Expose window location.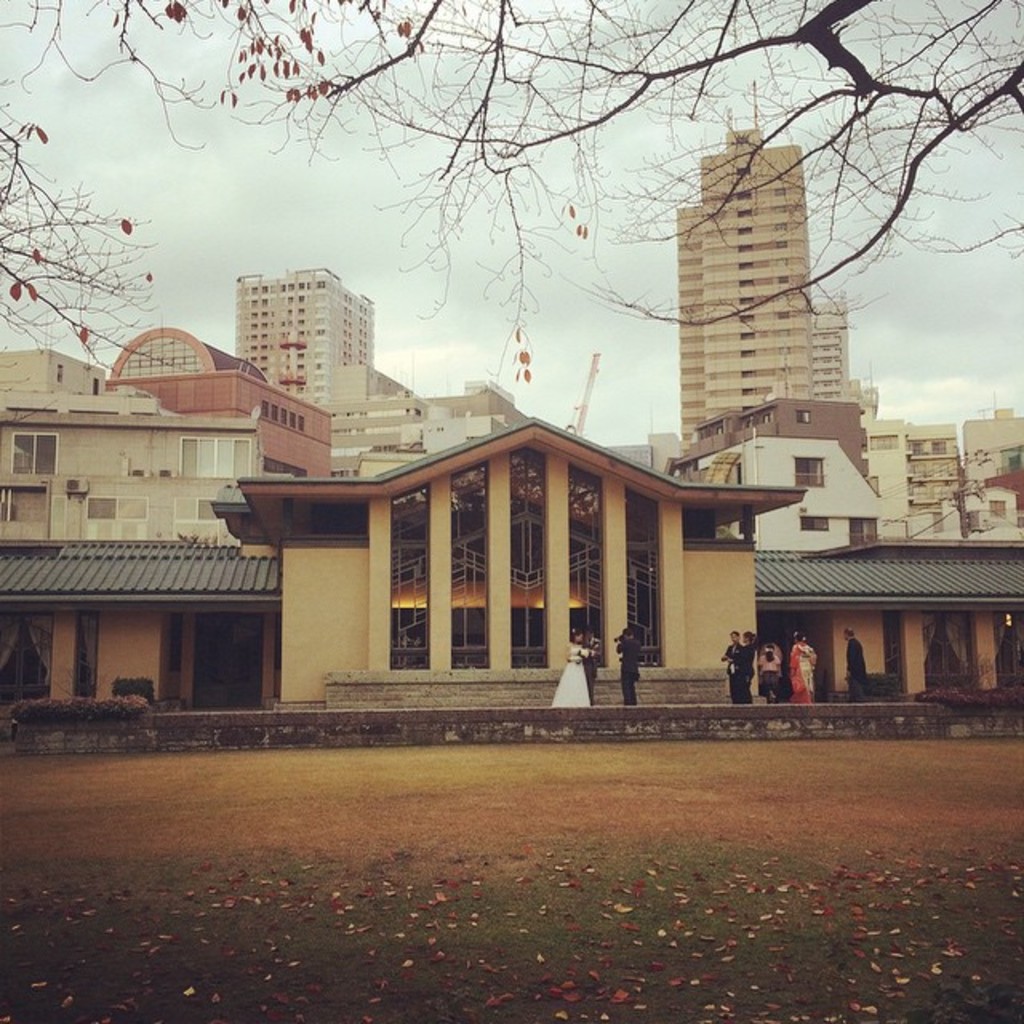
Exposed at l=0, t=483, r=51, b=522.
